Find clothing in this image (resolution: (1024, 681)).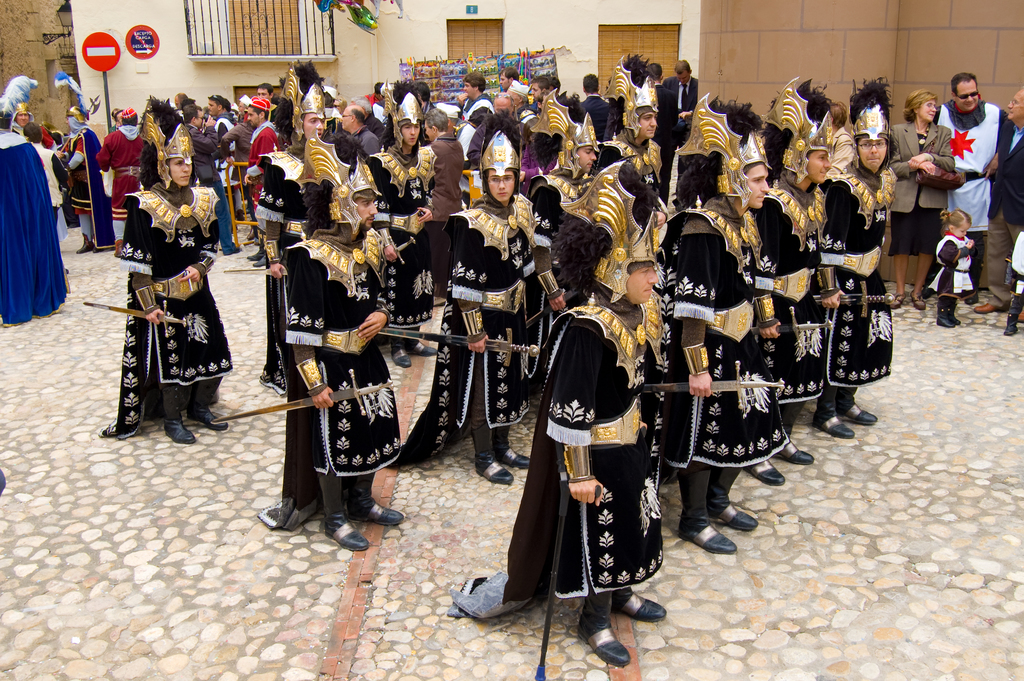
[793,151,888,389].
